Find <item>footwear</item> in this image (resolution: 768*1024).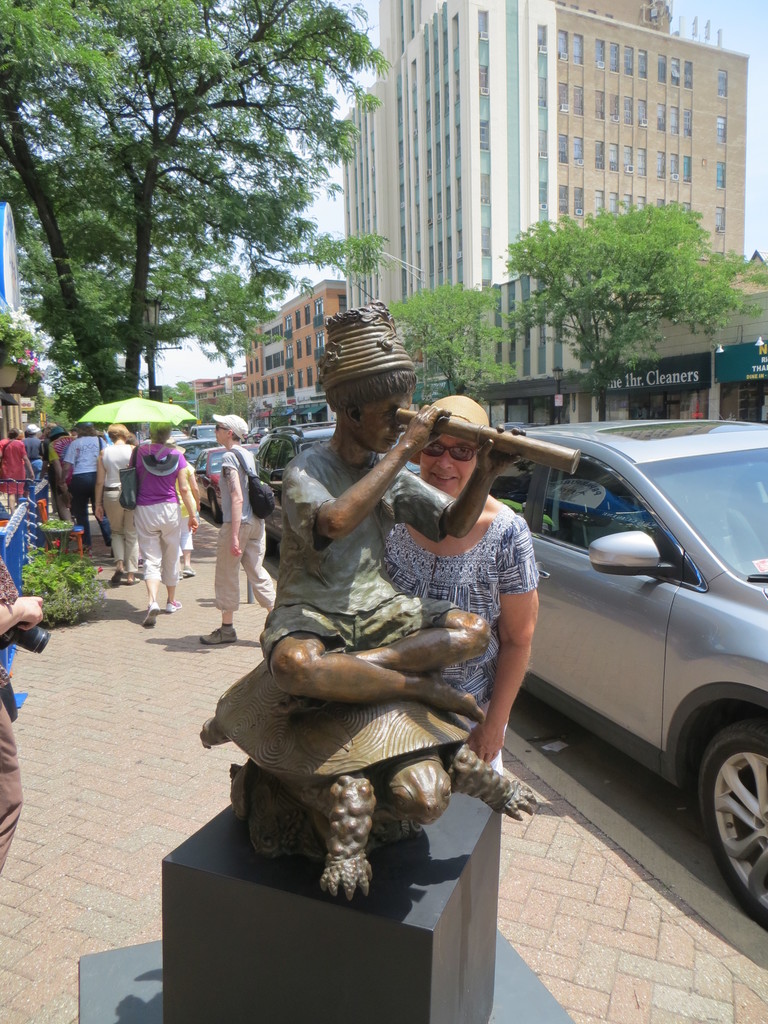
109, 573, 125, 589.
